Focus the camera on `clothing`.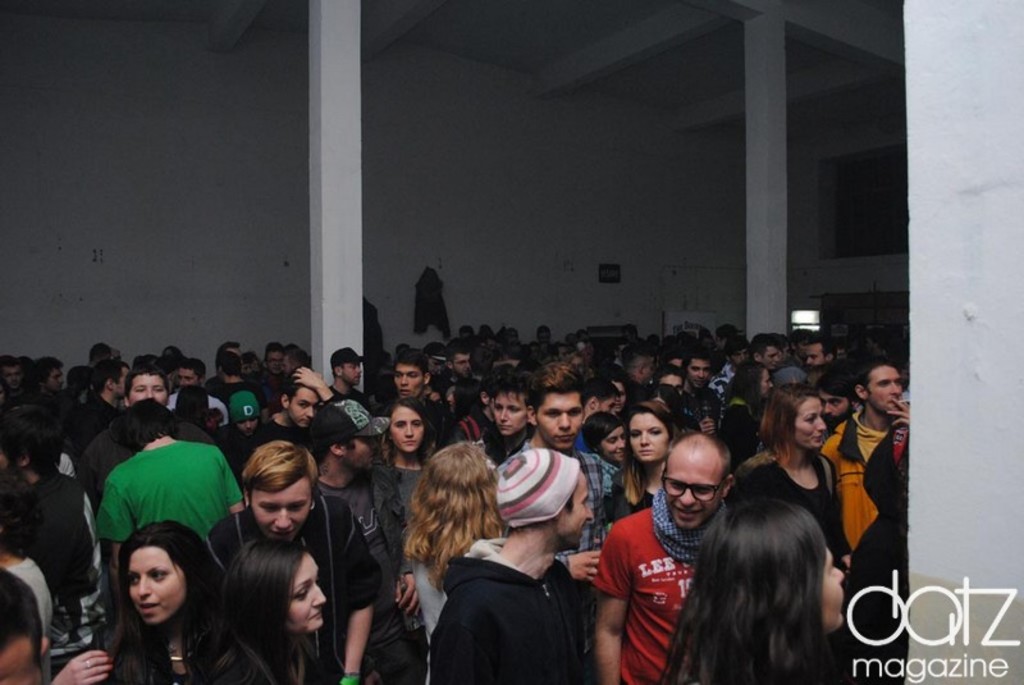
Focus region: BBox(726, 453, 852, 574).
